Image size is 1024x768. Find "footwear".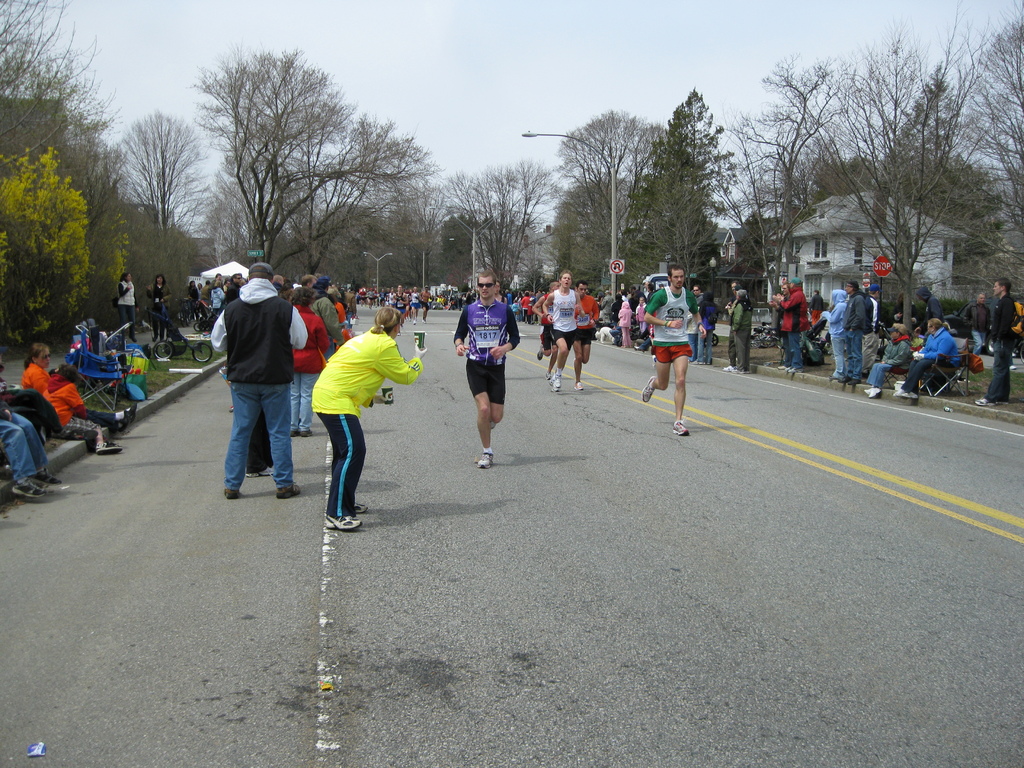
[x1=532, y1=340, x2=545, y2=363].
